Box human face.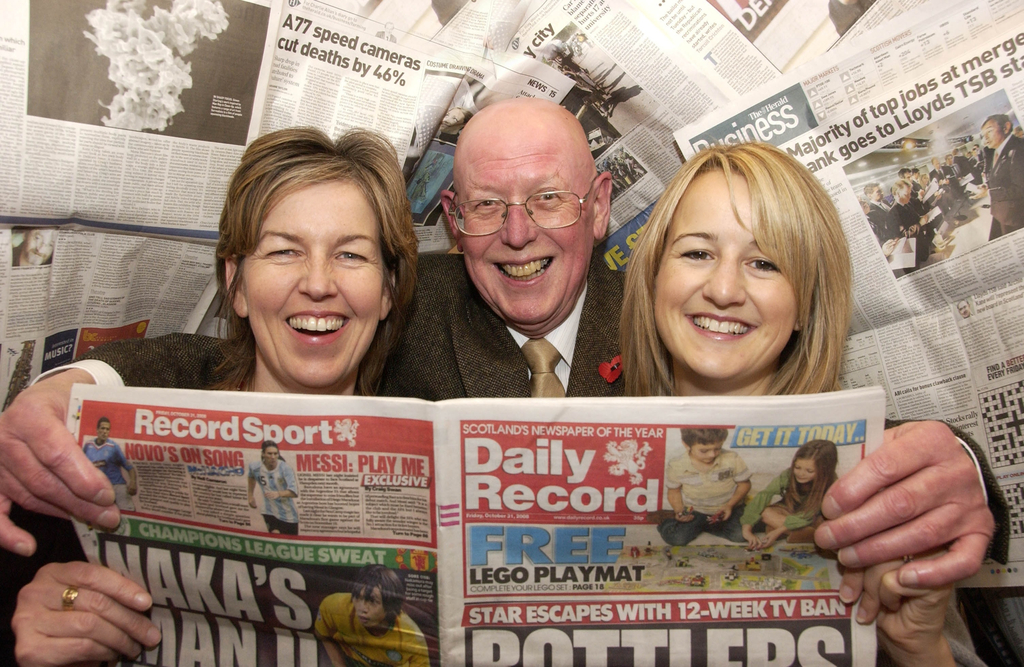
(x1=793, y1=460, x2=820, y2=483).
